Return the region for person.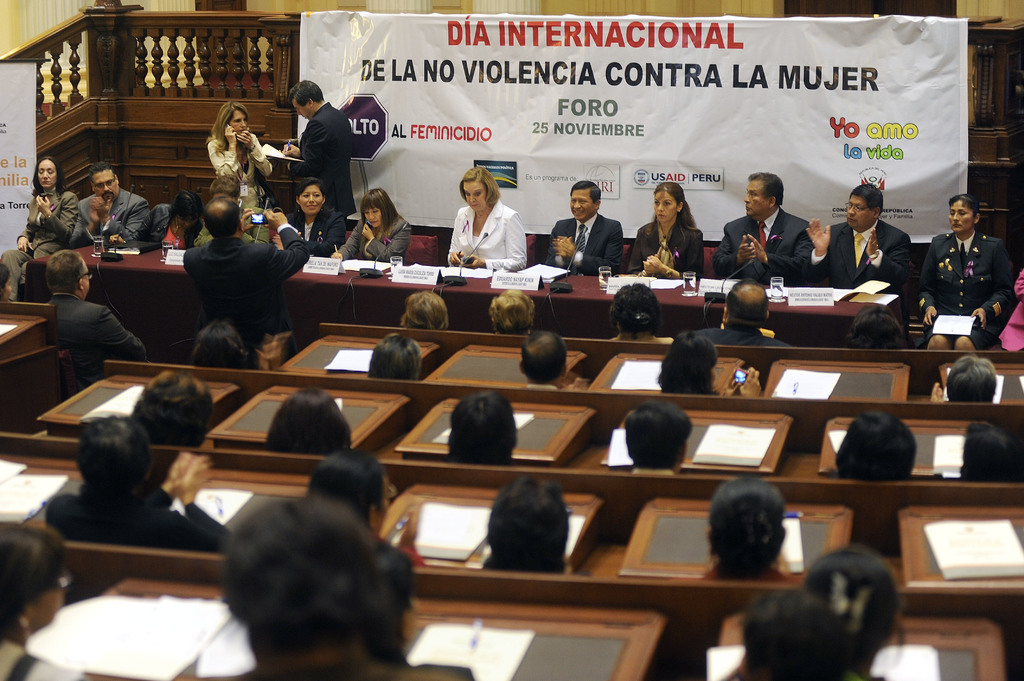
{"x1": 31, "y1": 244, "x2": 141, "y2": 390}.
